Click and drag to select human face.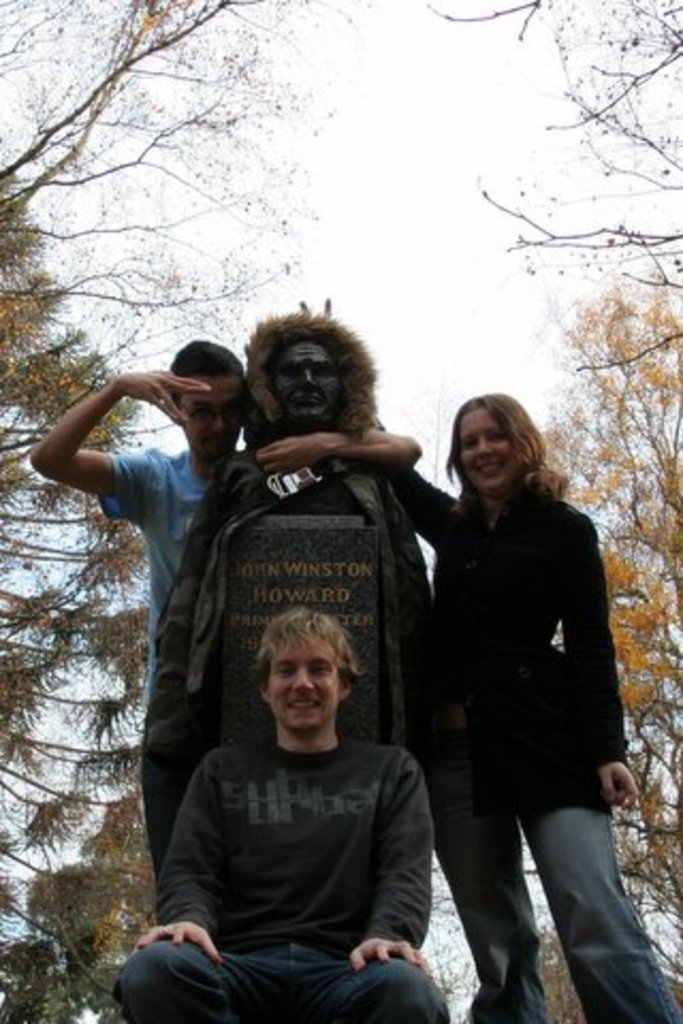
Selection: <bbox>455, 403, 519, 499</bbox>.
